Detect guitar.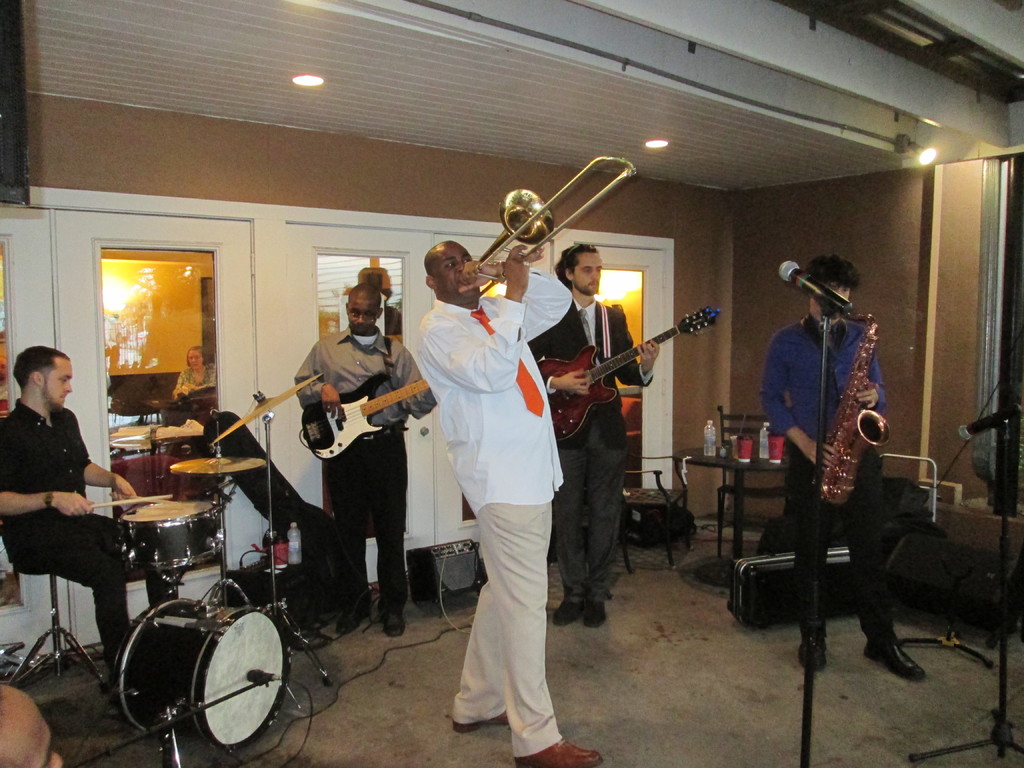
Detected at [left=295, top=364, right=459, bottom=451].
